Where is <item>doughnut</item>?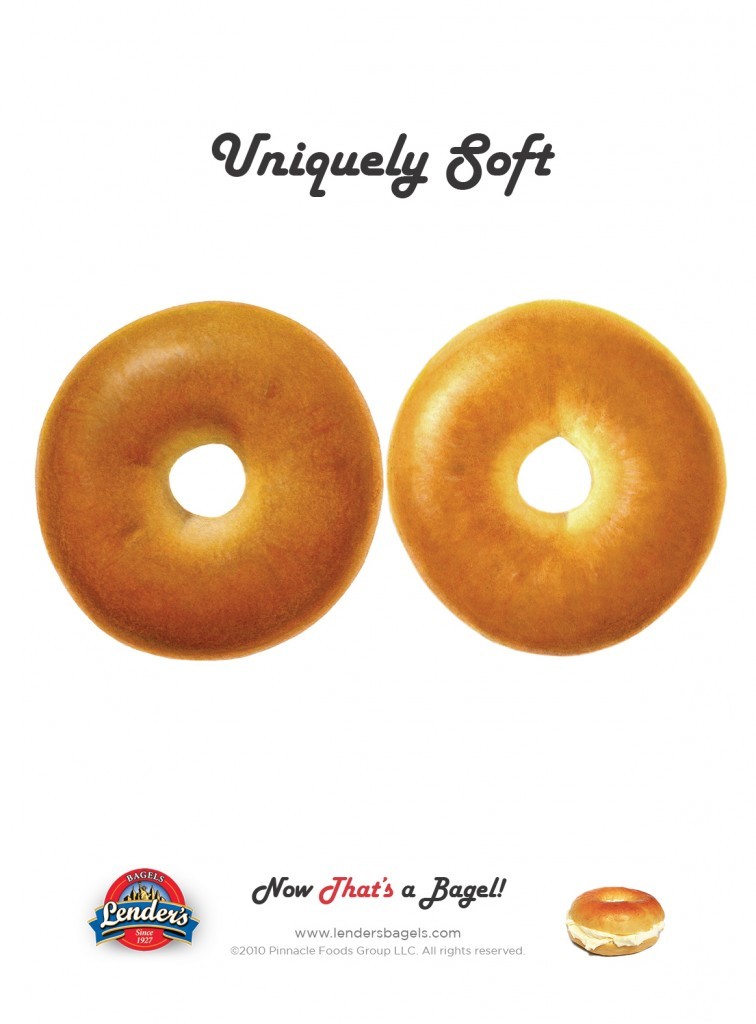
Rect(573, 886, 674, 964).
